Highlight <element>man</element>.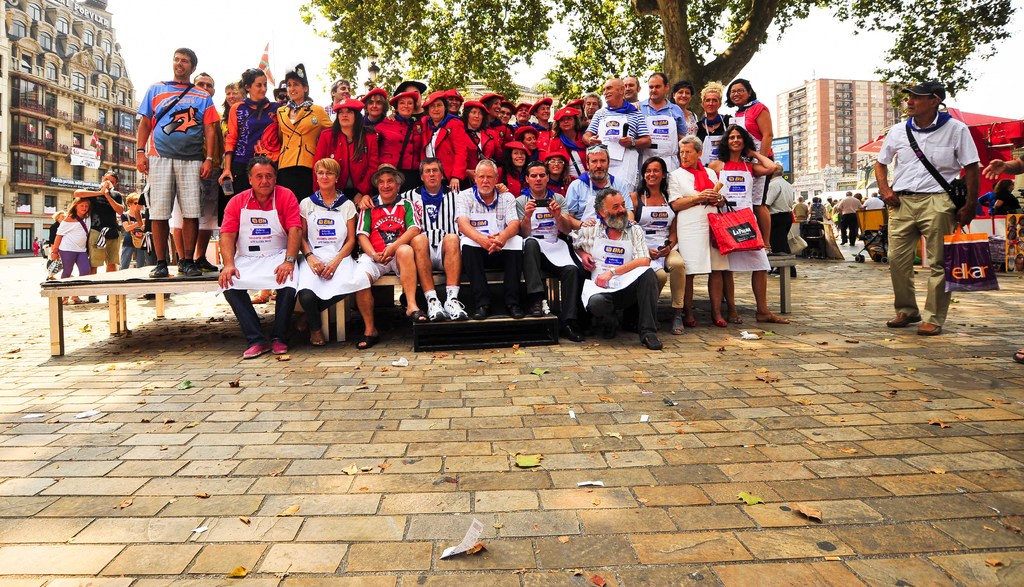
Highlighted region: bbox(519, 162, 582, 316).
